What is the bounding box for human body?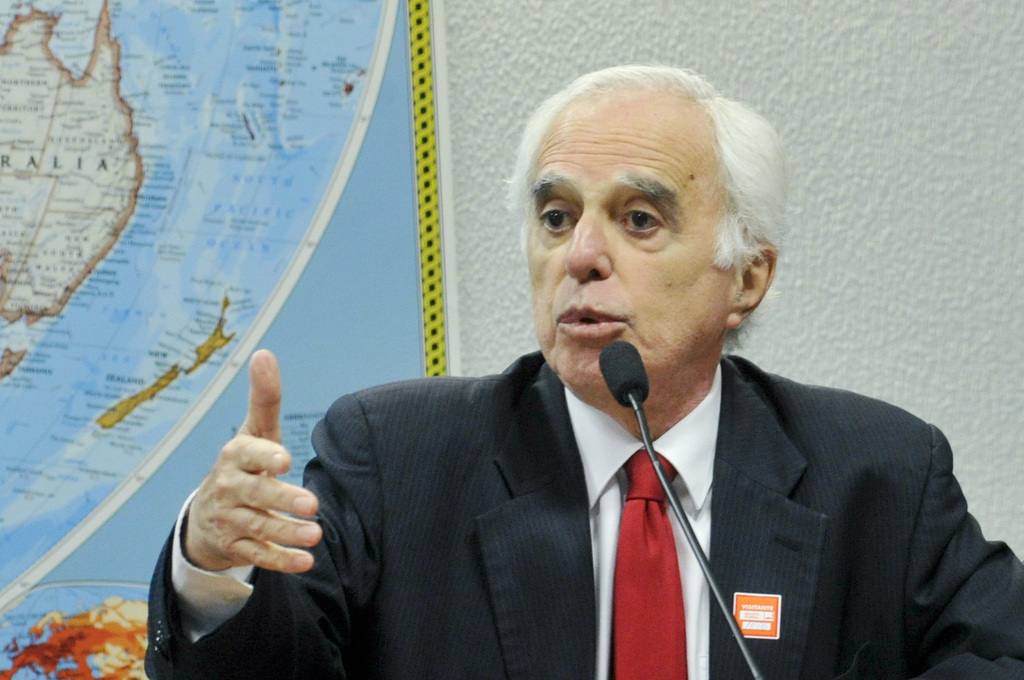
l=225, t=65, r=1023, b=678.
